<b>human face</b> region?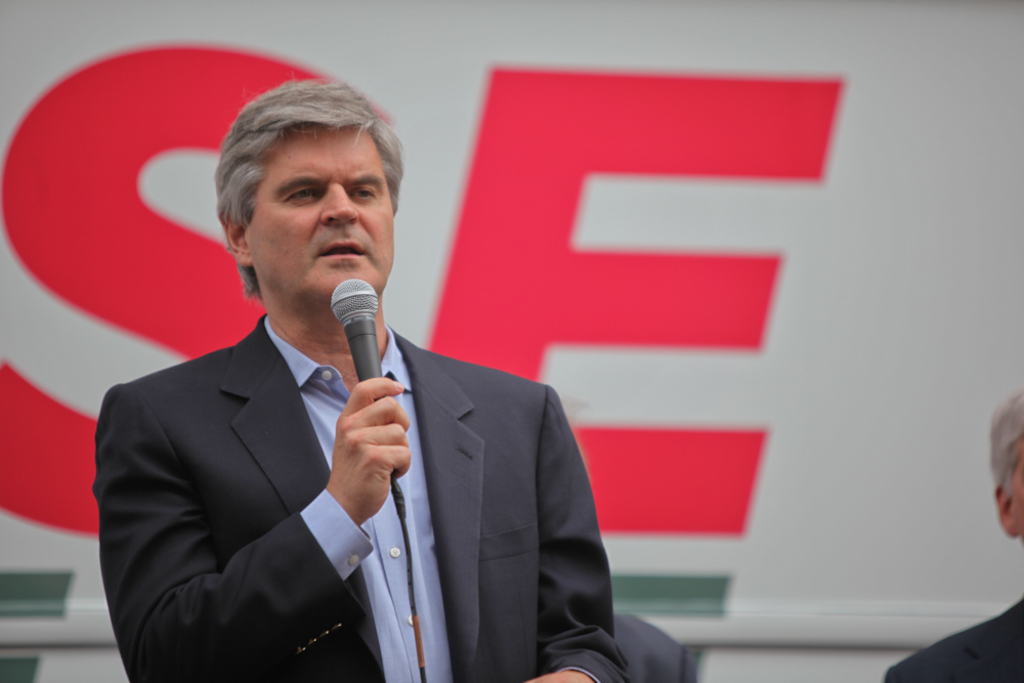
(249, 133, 394, 298)
